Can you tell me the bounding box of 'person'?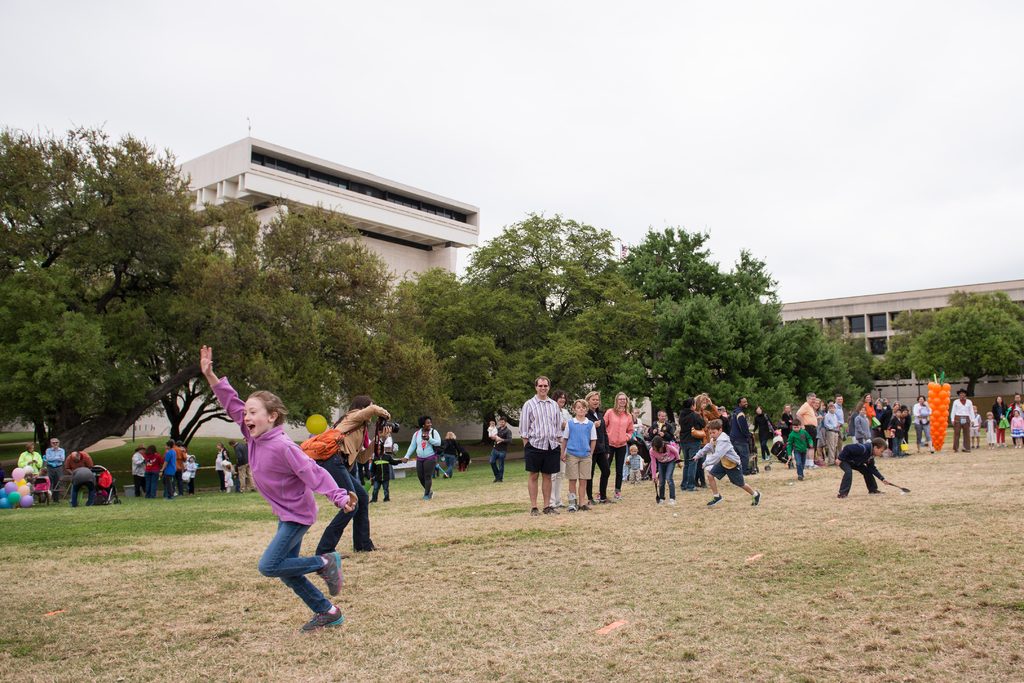
left=133, top=445, right=147, bottom=495.
